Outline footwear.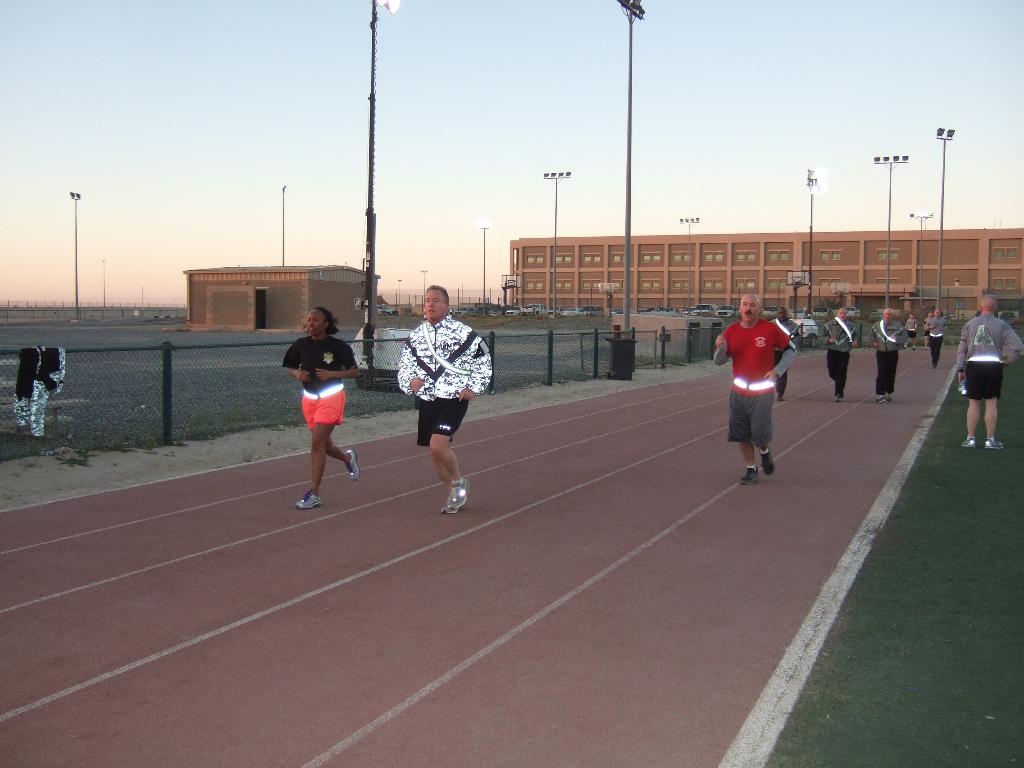
Outline: (960, 436, 977, 450).
